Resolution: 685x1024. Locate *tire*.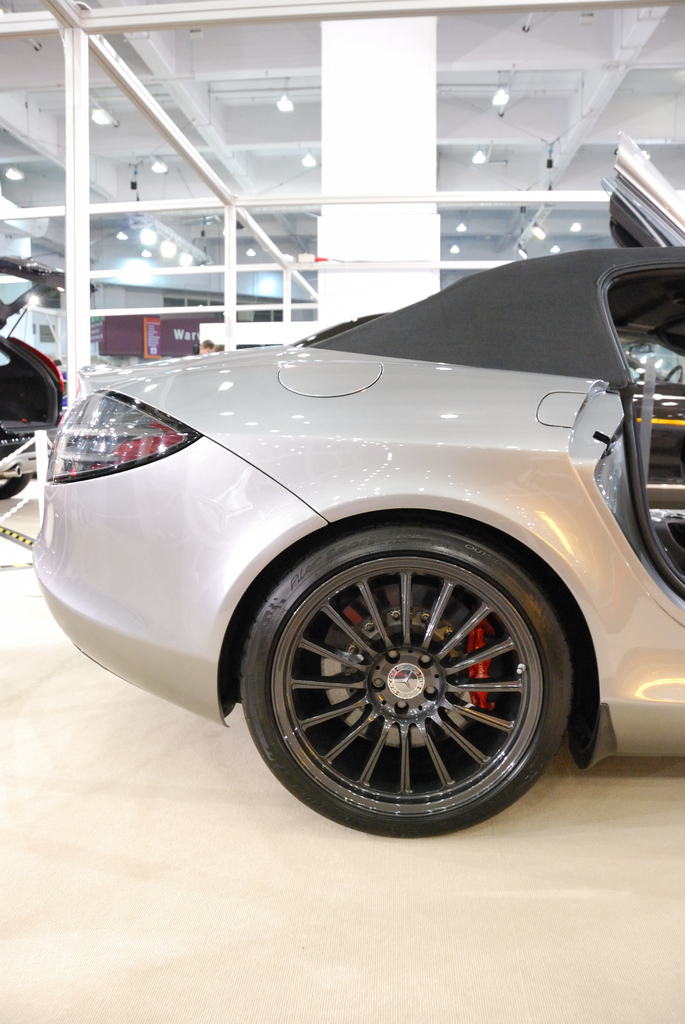
(x1=224, y1=520, x2=578, y2=846).
